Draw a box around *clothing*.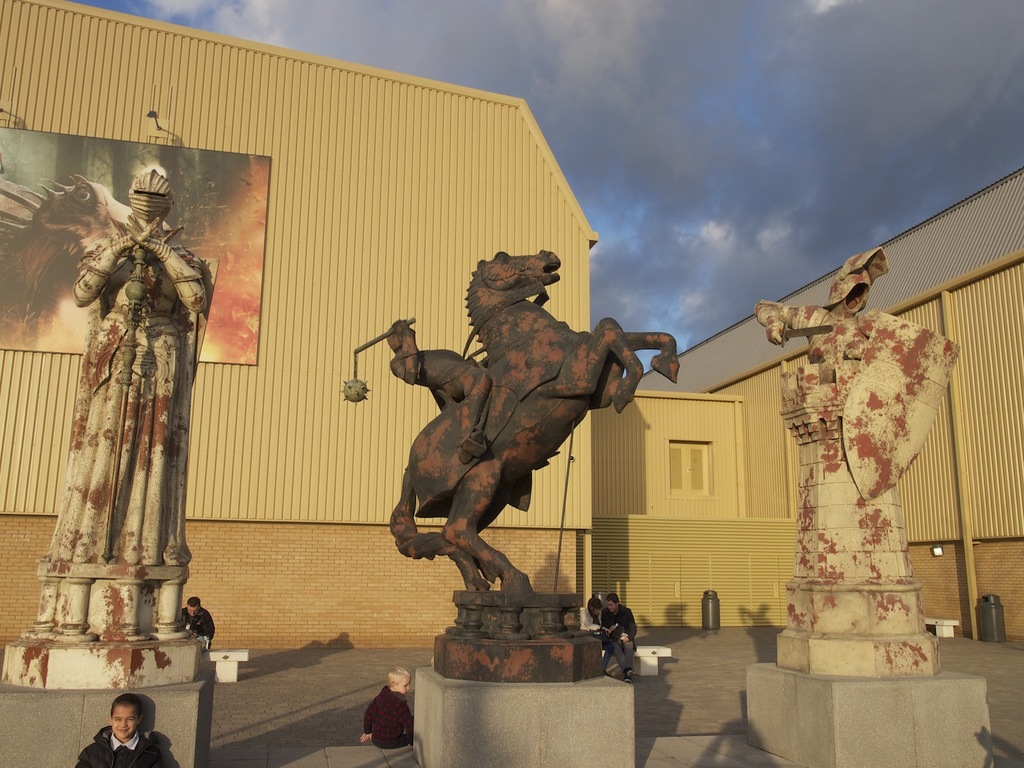
locate(362, 683, 411, 752).
